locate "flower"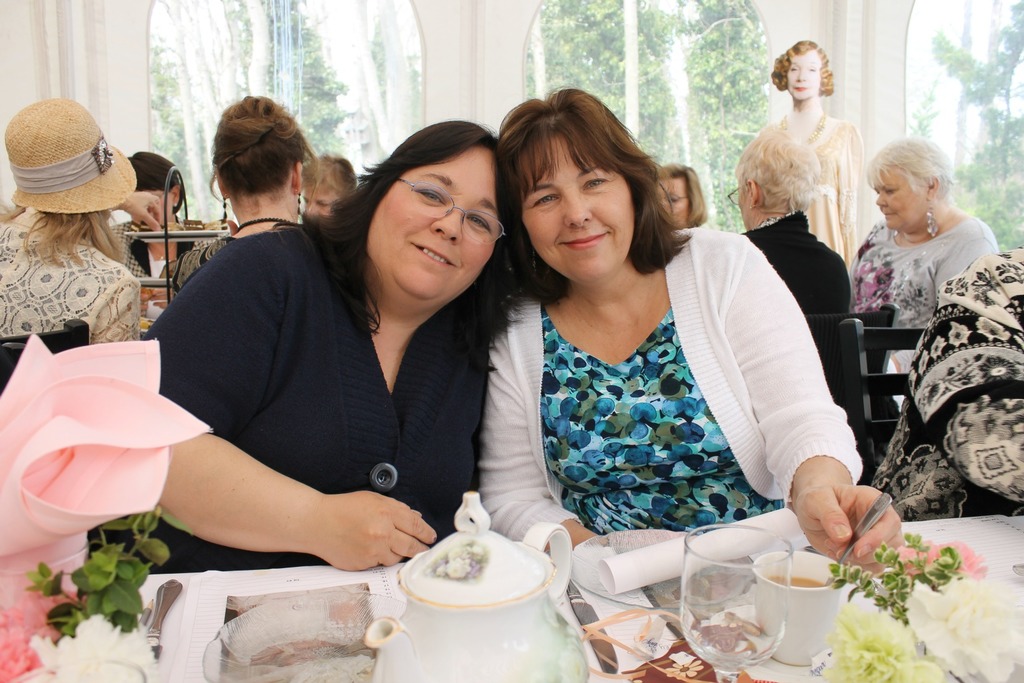
select_region(927, 541, 986, 577)
